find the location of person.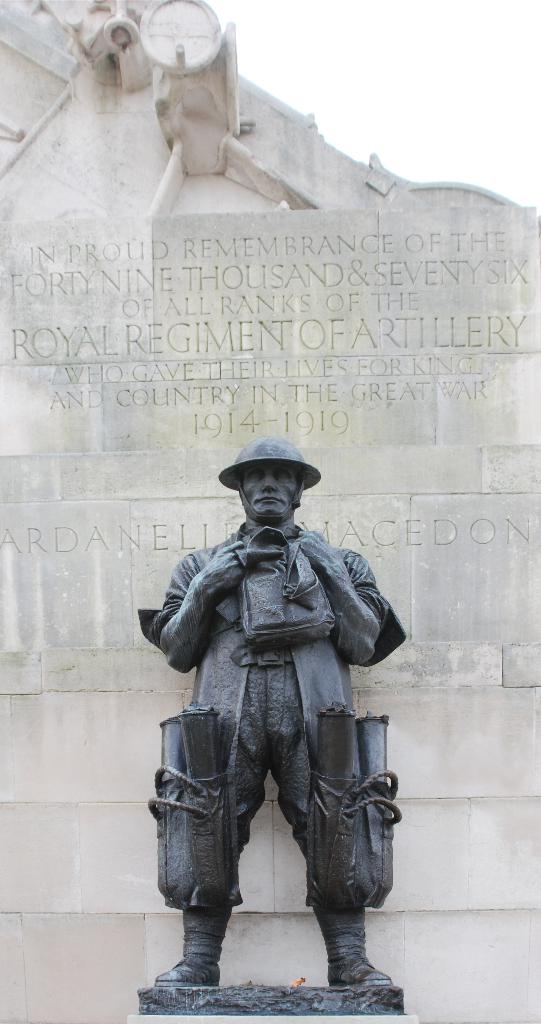
Location: x1=143, y1=393, x2=396, y2=986.
